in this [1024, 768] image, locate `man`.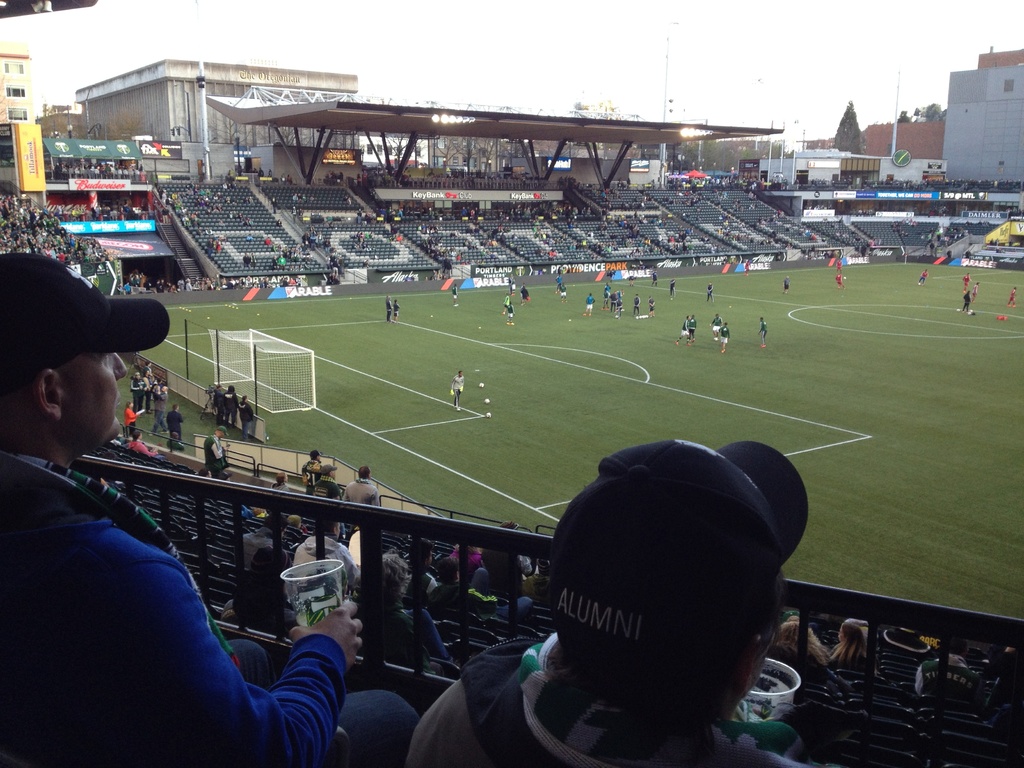
Bounding box: bbox(582, 296, 594, 316).
